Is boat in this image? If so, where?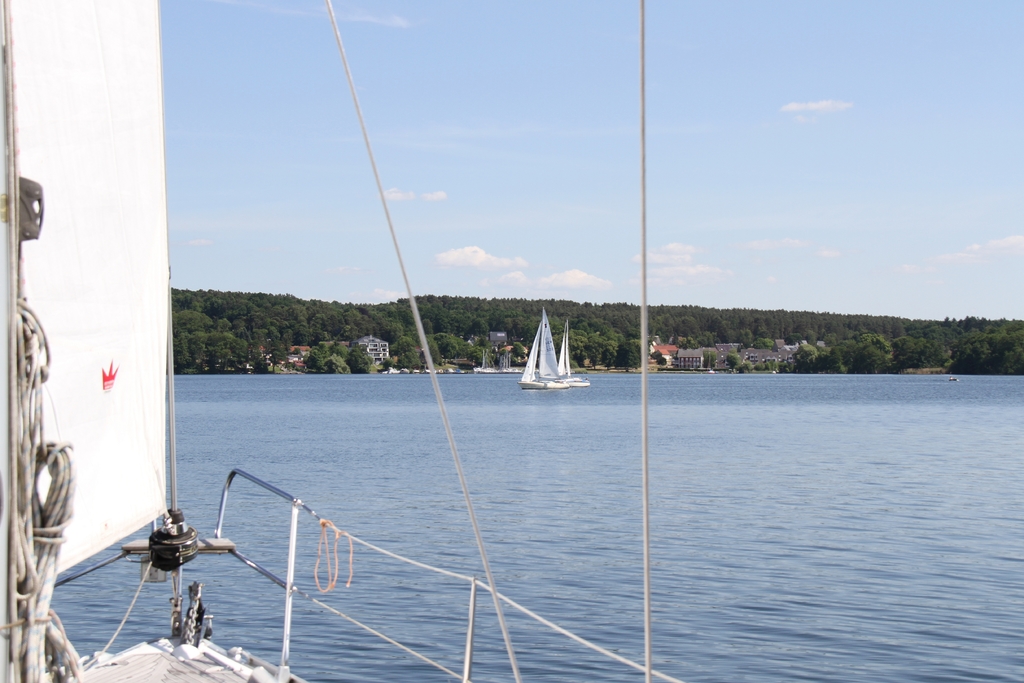
Yes, at 0,0,690,682.
